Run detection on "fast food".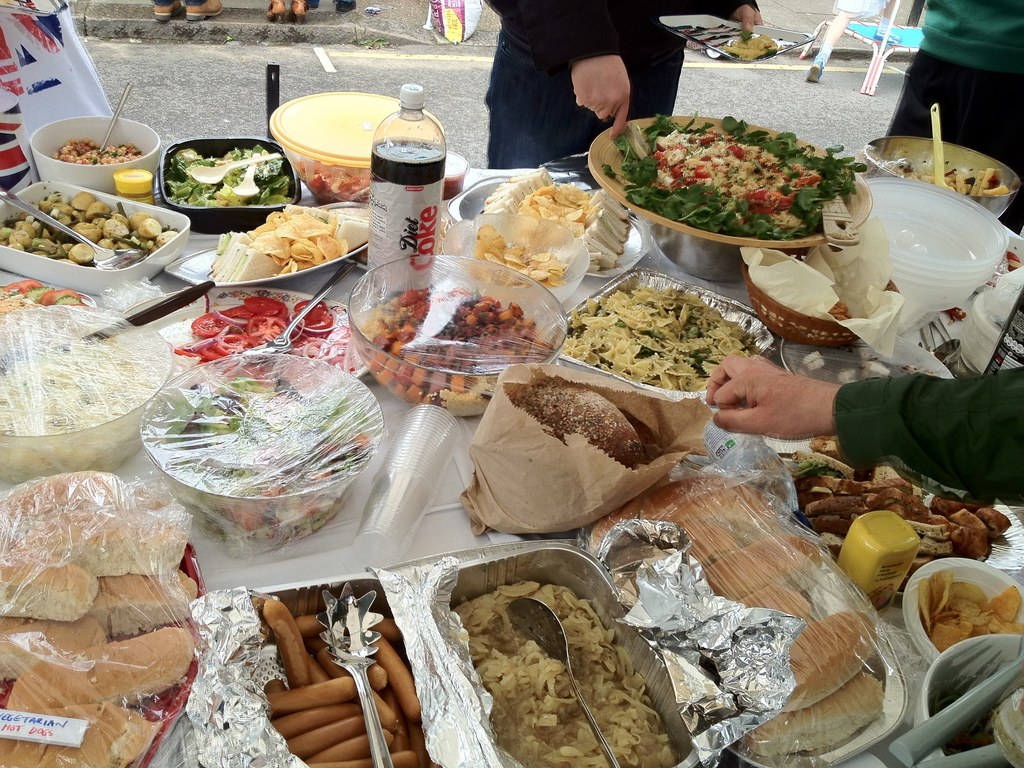
Result: region(805, 475, 857, 496).
